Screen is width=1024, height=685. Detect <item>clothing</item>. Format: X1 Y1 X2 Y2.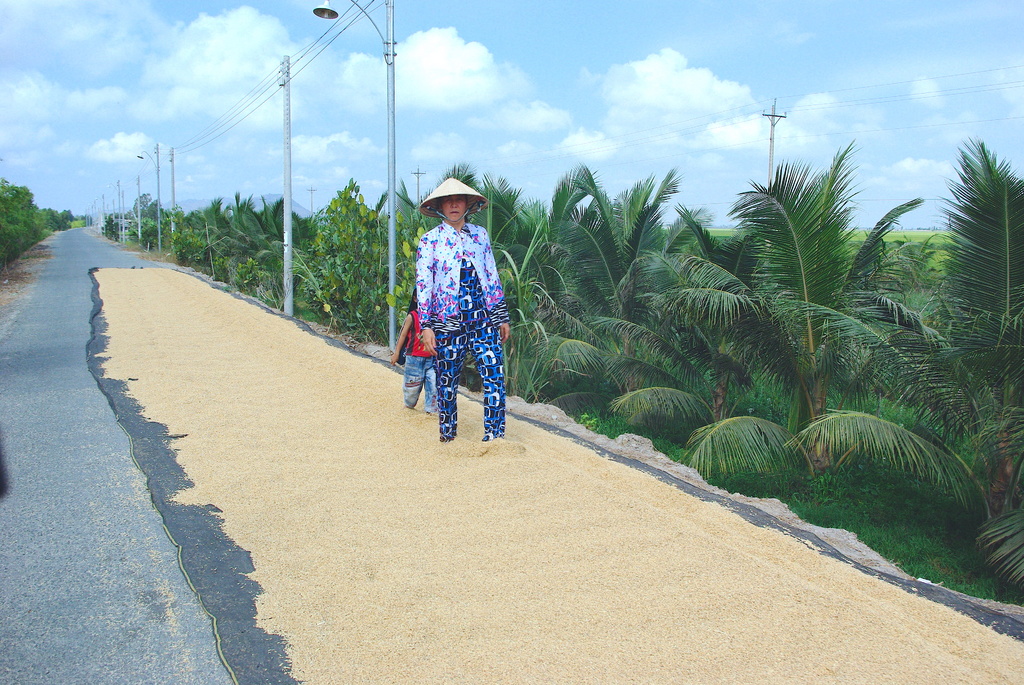
401 188 511 450.
